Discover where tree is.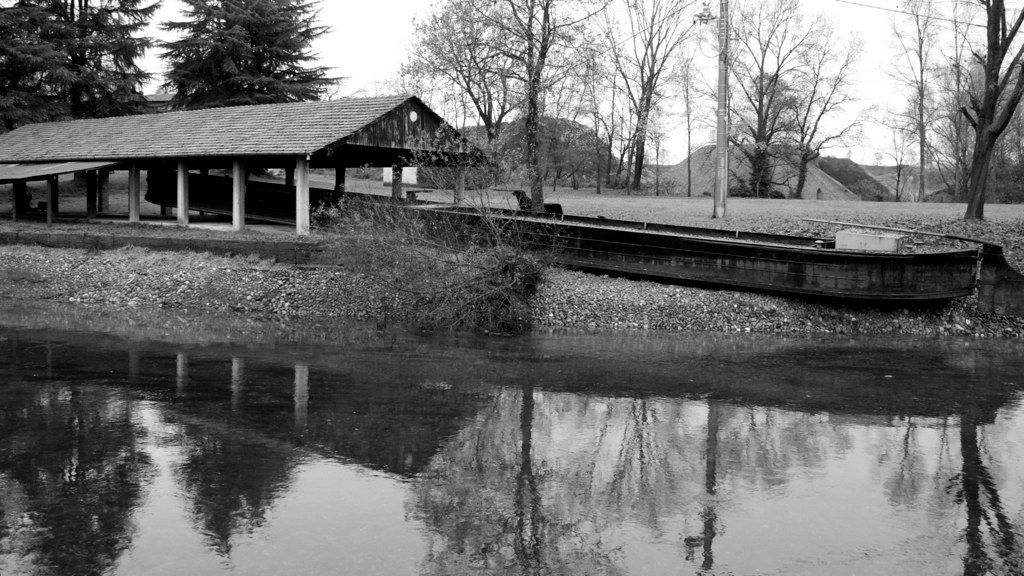
Discovered at locate(55, 0, 170, 218).
